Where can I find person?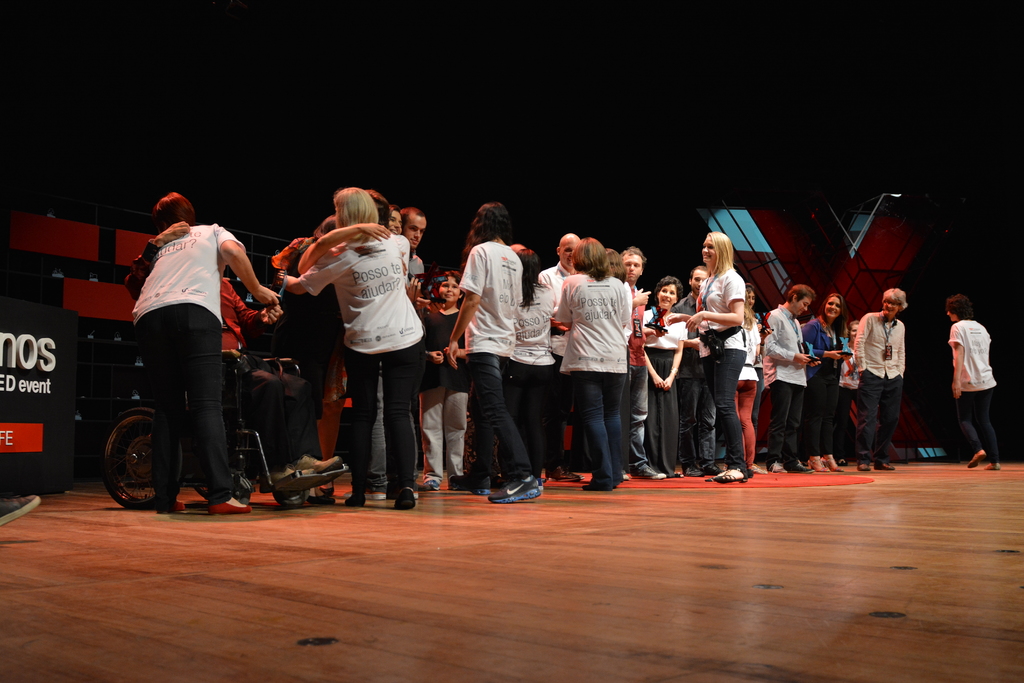
You can find it at {"x1": 860, "y1": 279, "x2": 925, "y2": 466}.
